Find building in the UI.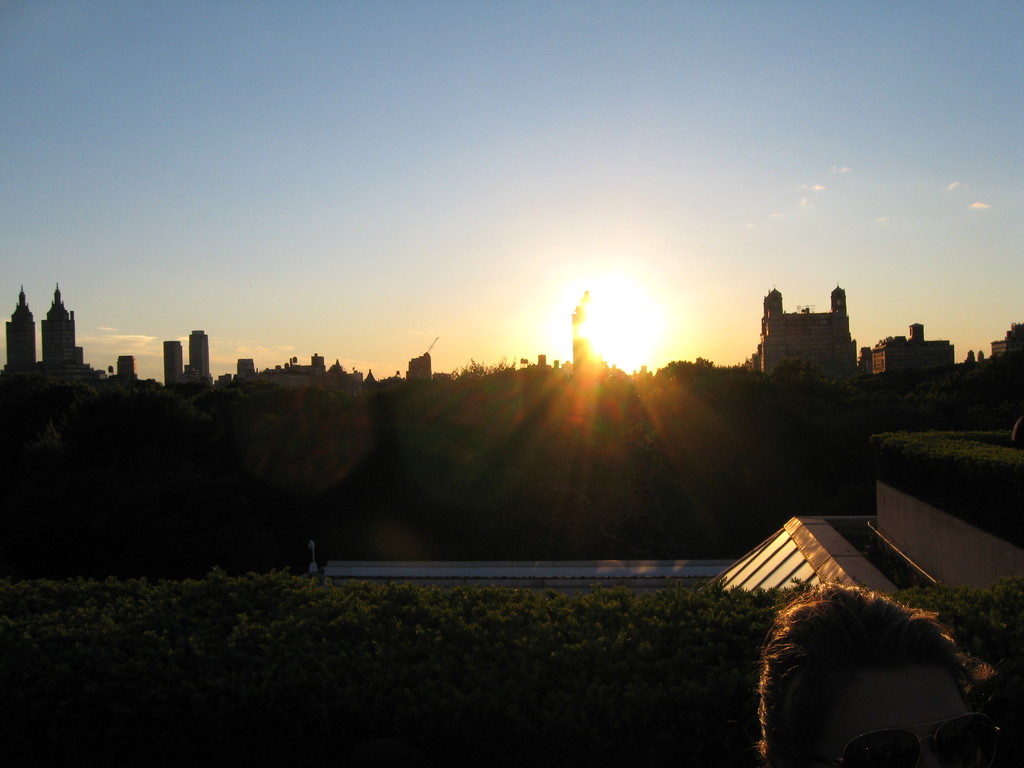
UI element at (left=855, top=319, right=958, bottom=403).
